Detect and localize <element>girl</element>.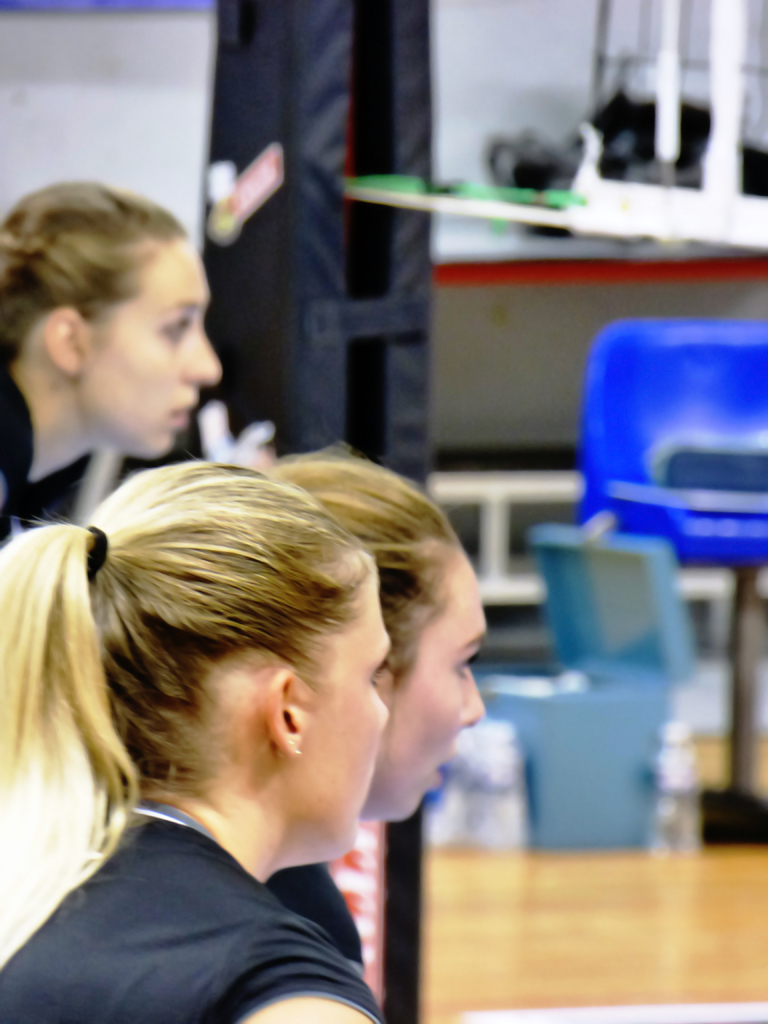
Localized at [left=0, top=178, right=223, bottom=552].
